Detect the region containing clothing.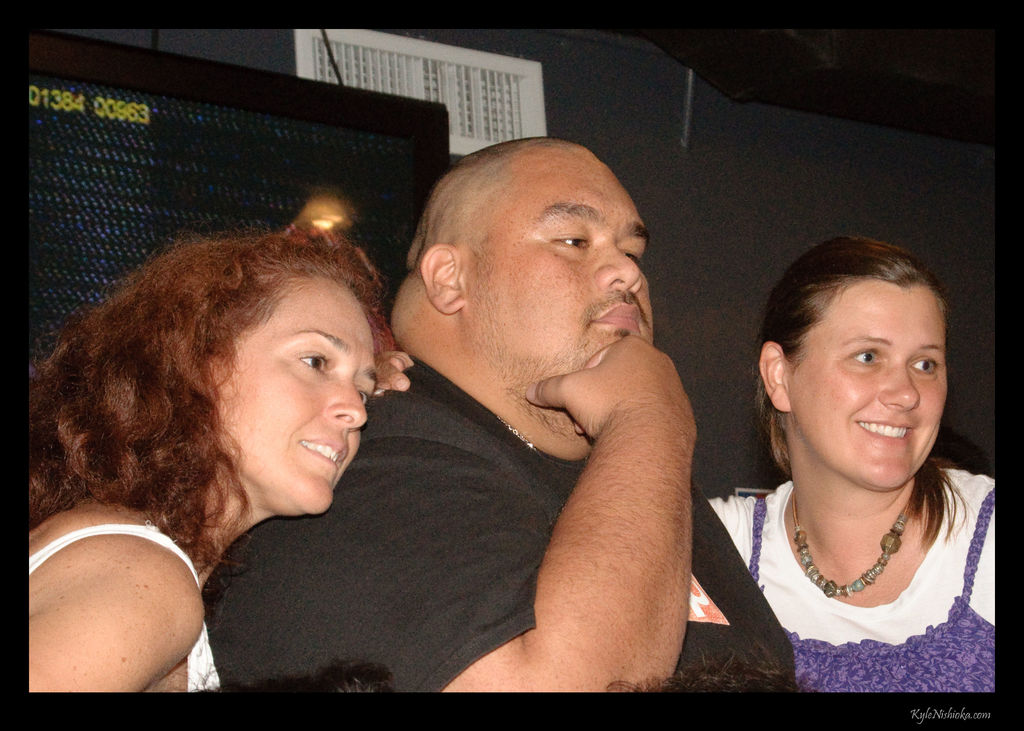
{"x1": 27, "y1": 522, "x2": 227, "y2": 684}.
